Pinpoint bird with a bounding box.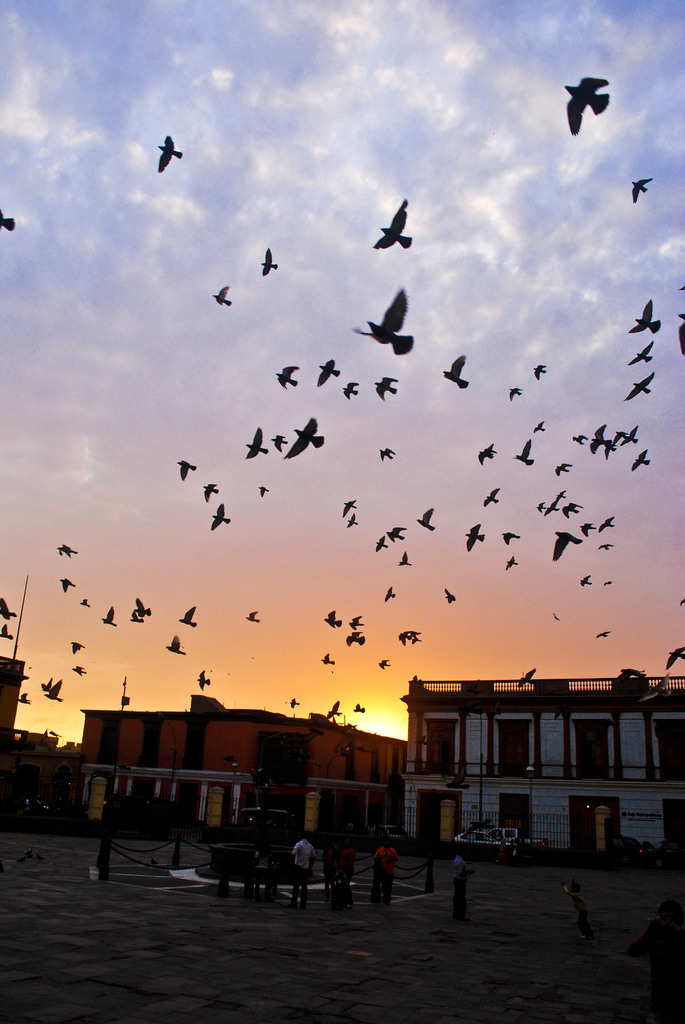
595 627 610 634.
